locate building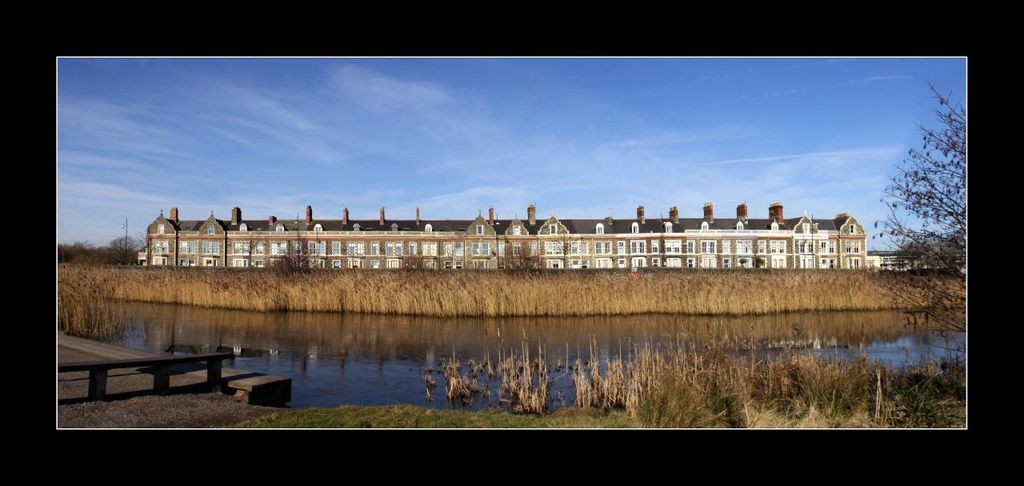
bbox=(873, 242, 966, 273)
